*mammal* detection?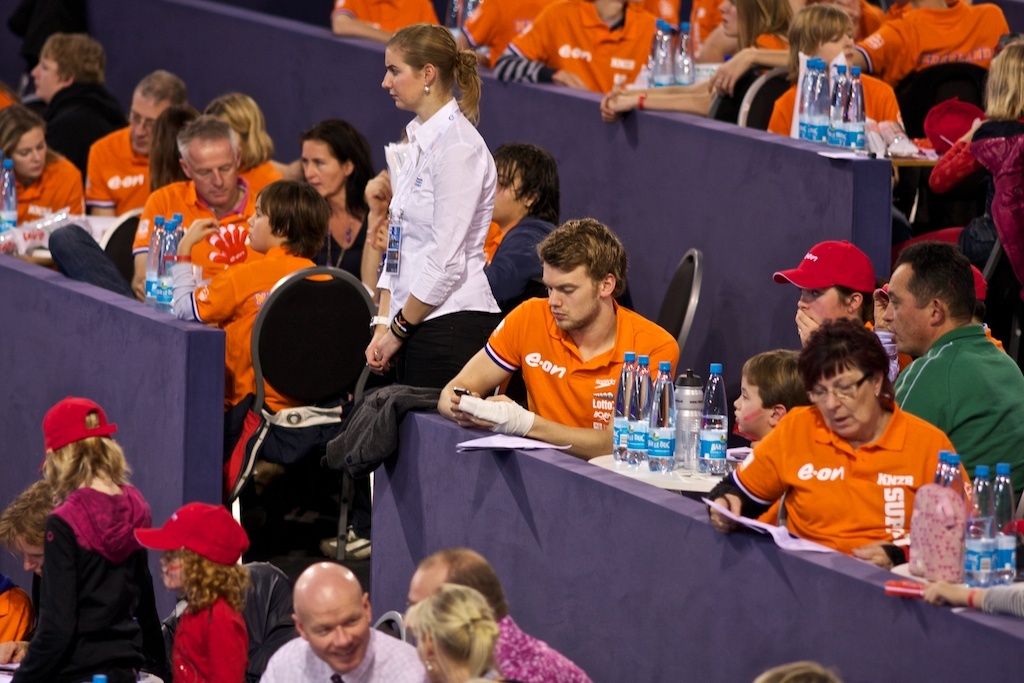
<box>597,0,802,121</box>
